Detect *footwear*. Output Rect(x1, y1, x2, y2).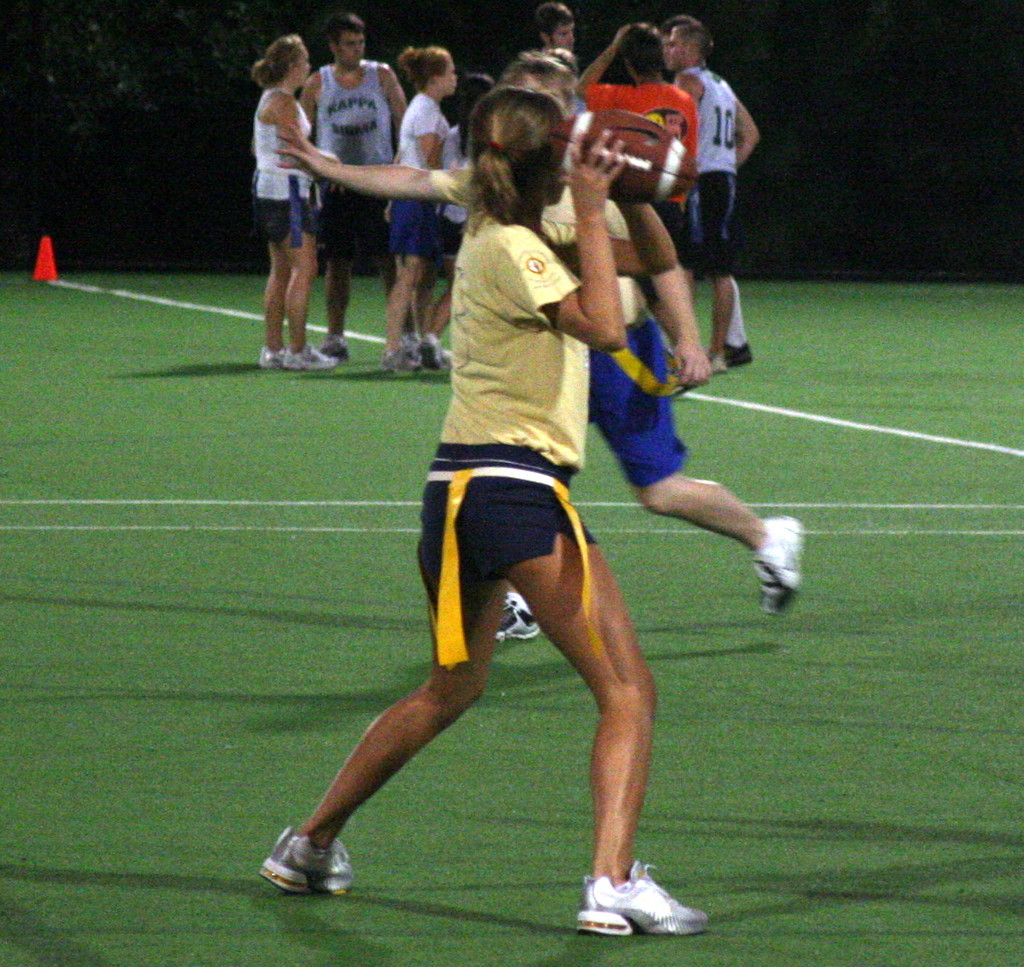
Rect(439, 349, 456, 372).
